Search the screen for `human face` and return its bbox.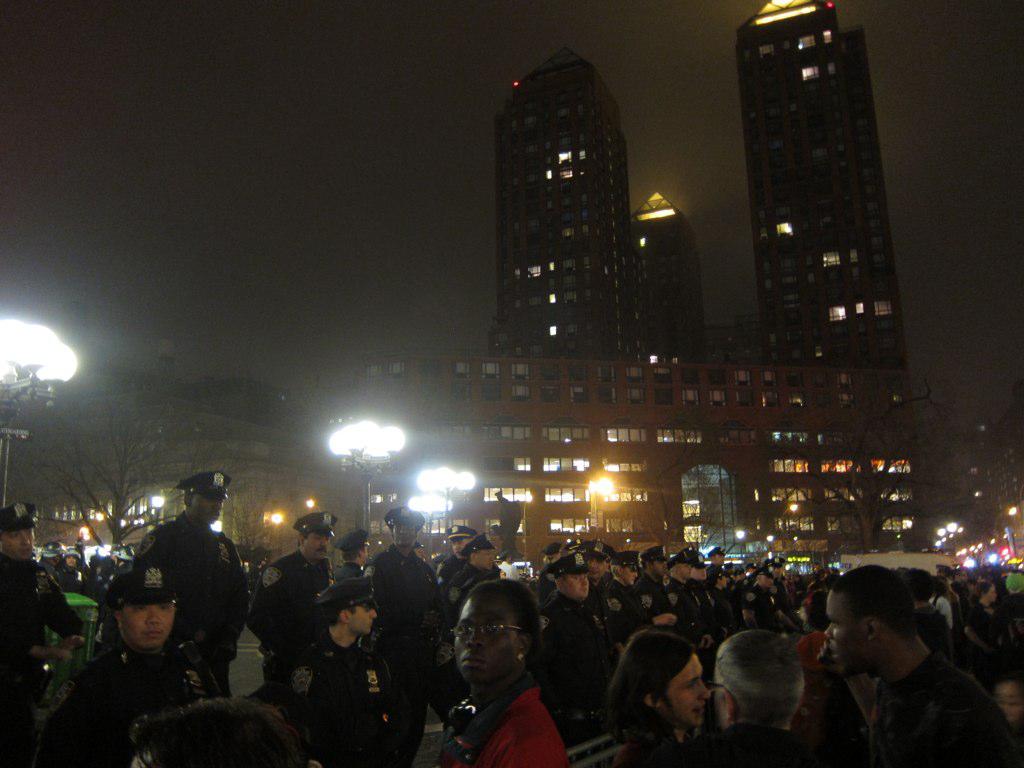
Found: 823:587:868:670.
